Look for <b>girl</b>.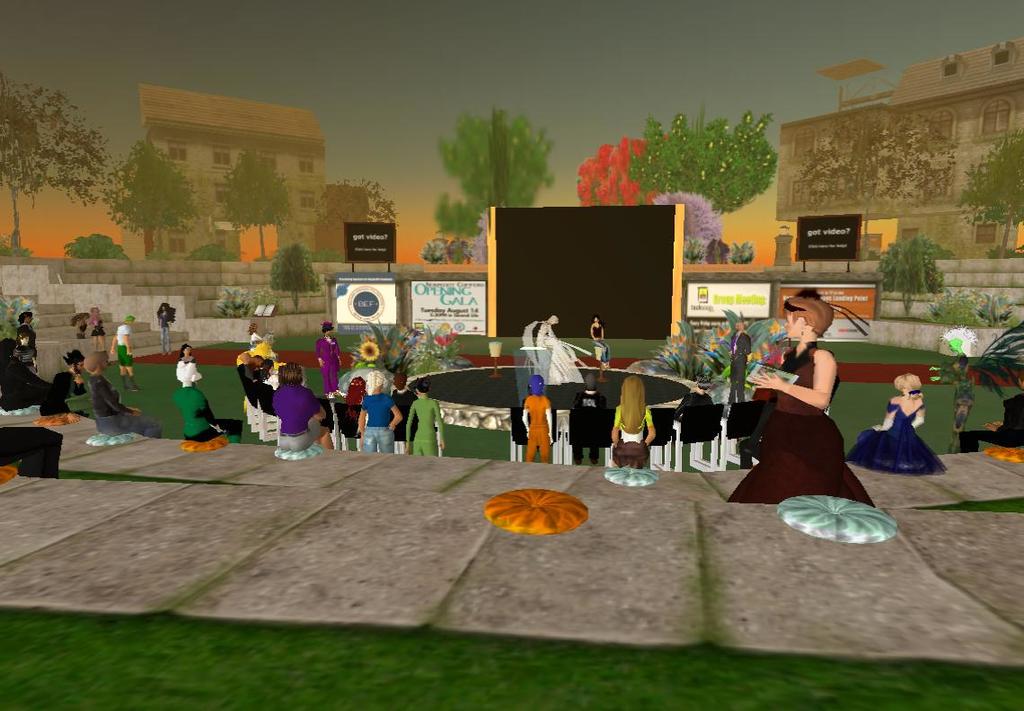
Found: <bbox>177, 343, 198, 388</bbox>.
